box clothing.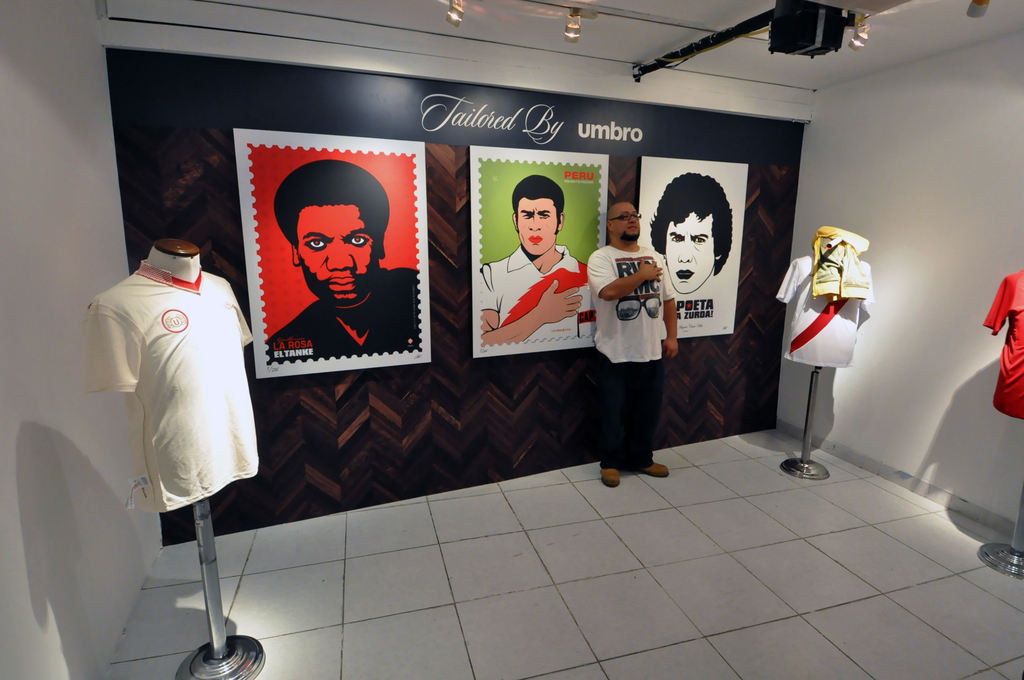
region(774, 224, 877, 369).
